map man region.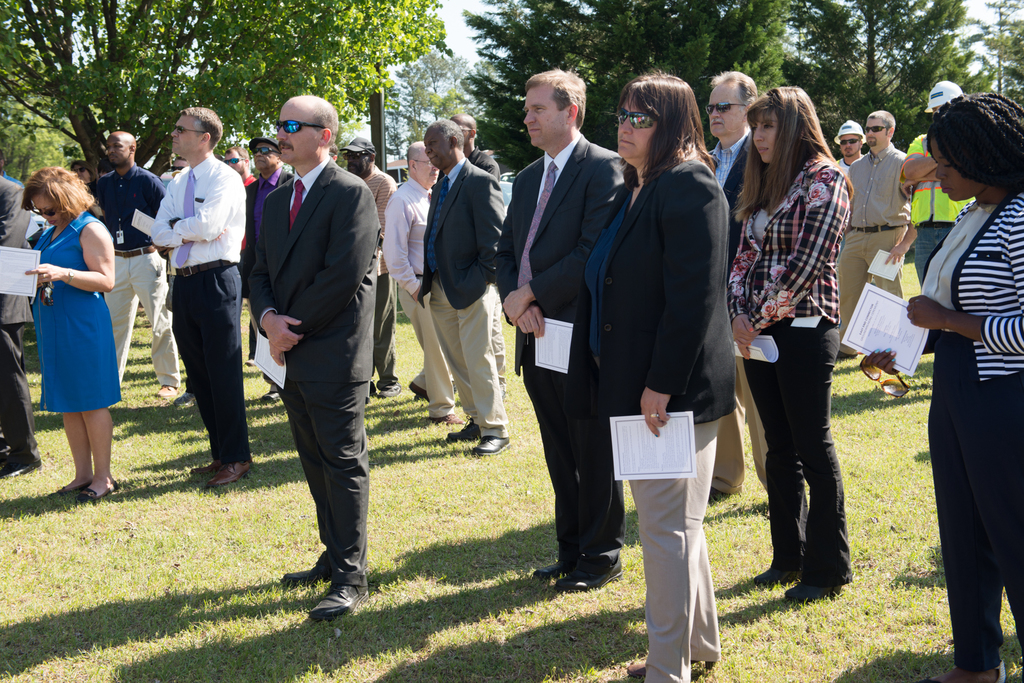
Mapped to 94 130 185 409.
